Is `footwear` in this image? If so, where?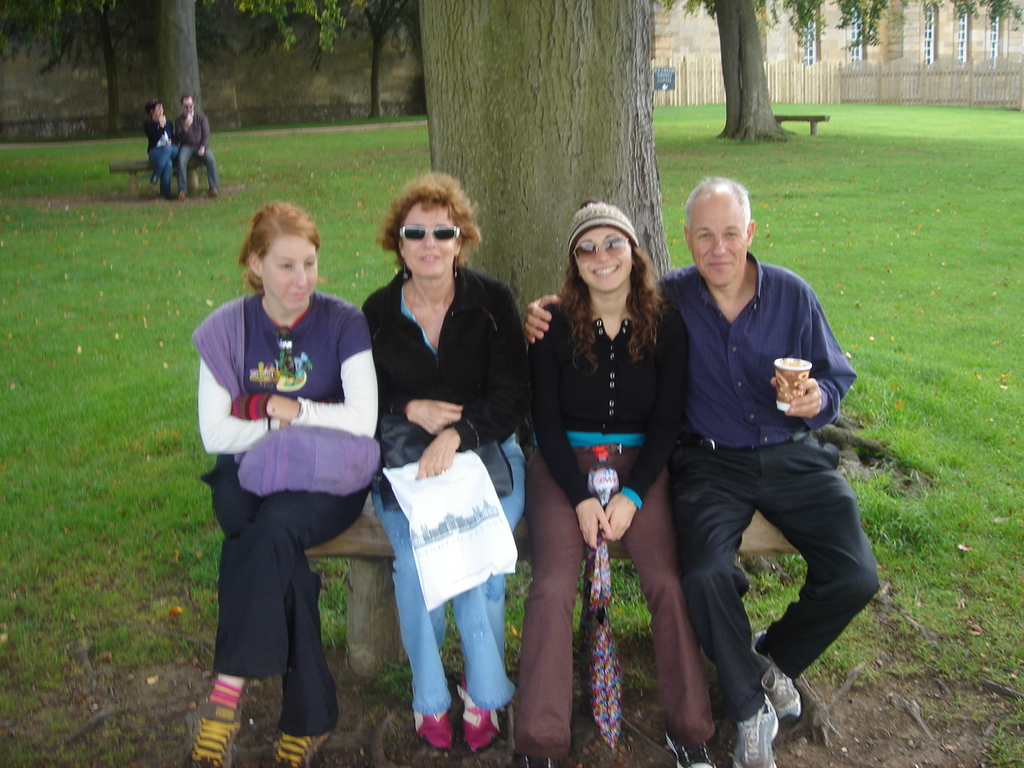
Yes, at 179:191:183:199.
